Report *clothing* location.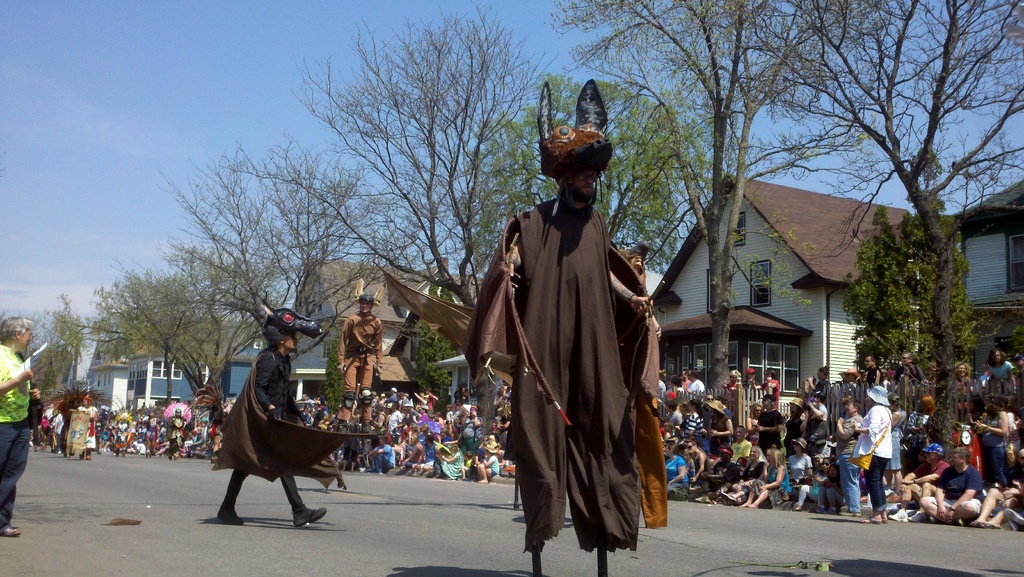
Report: select_region(855, 403, 892, 510).
